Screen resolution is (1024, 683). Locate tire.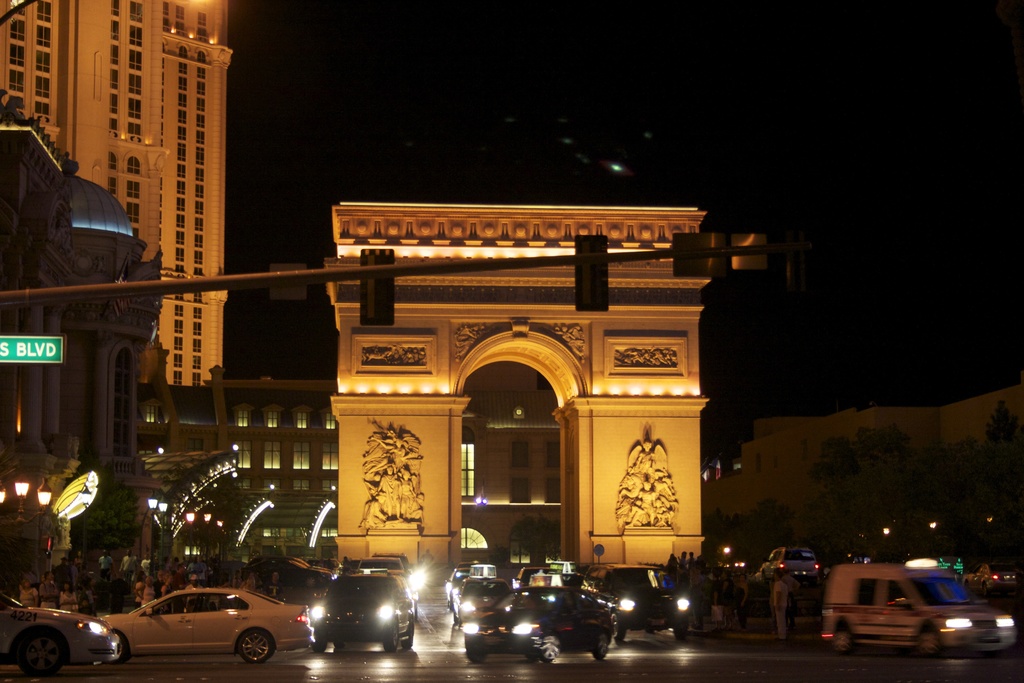
10, 624, 67, 682.
